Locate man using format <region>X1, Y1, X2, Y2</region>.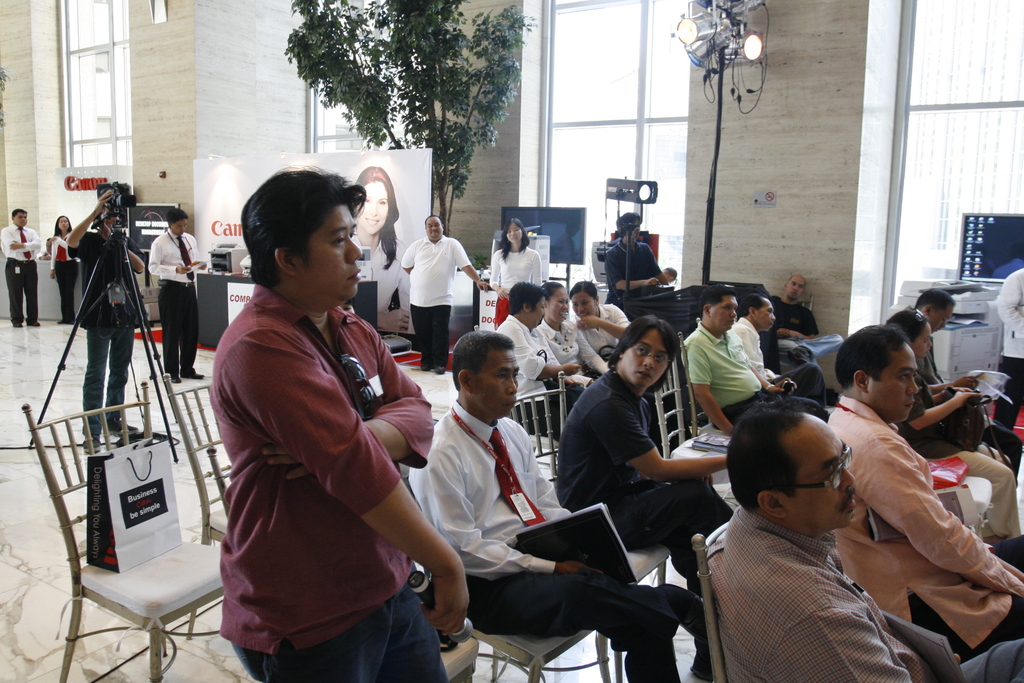
<region>3, 210, 47, 331</region>.
